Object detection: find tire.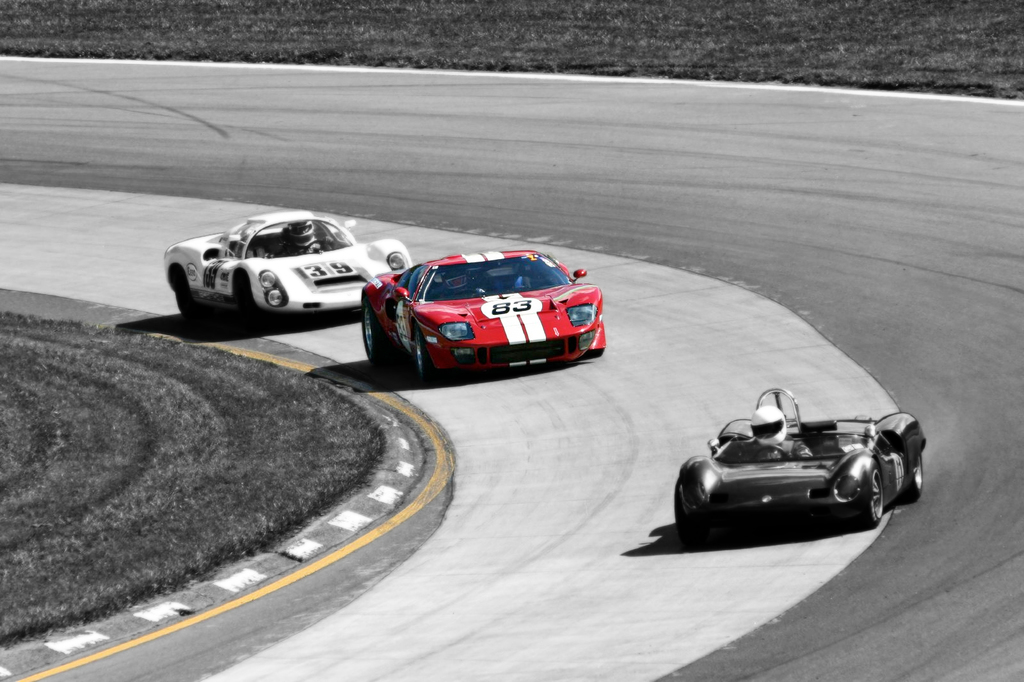
rect(236, 278, 257, 329).
